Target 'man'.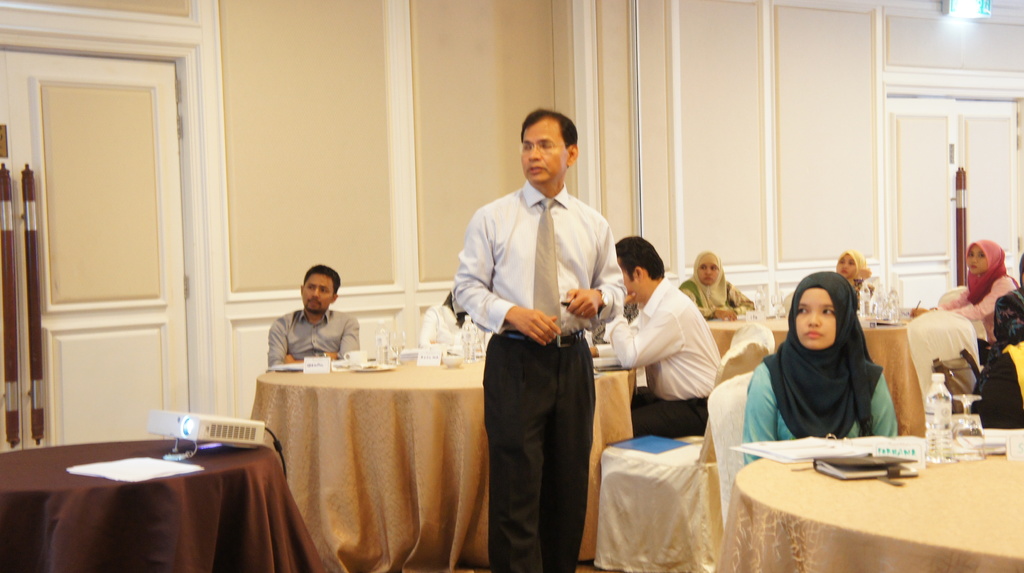
Target region: <bbox>446, 105, 628, 572</bbox>.
